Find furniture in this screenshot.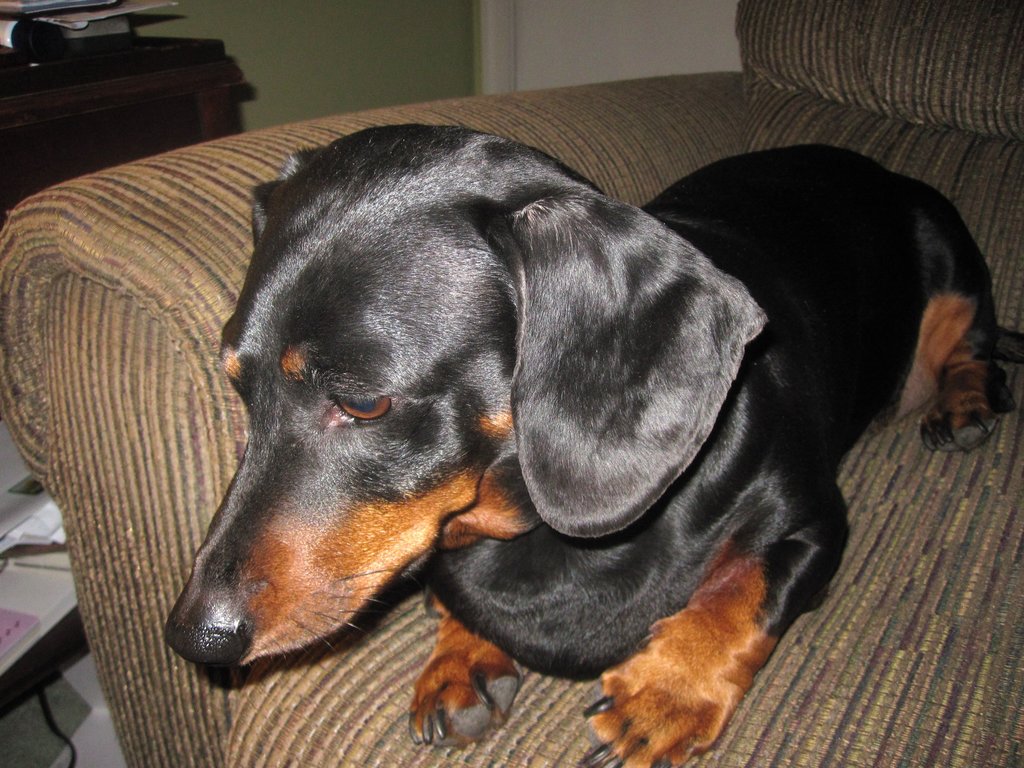
The bounding box for furniture is (0,0,1023,767).
